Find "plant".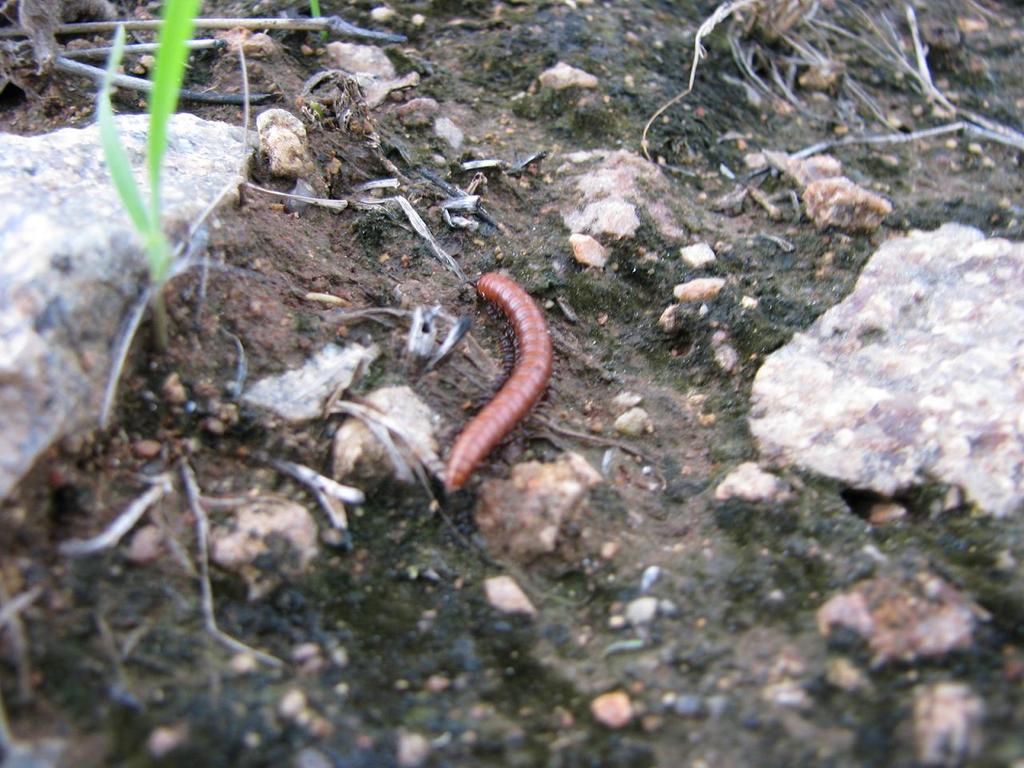
<region>310, 0, 327, 42</region>.
